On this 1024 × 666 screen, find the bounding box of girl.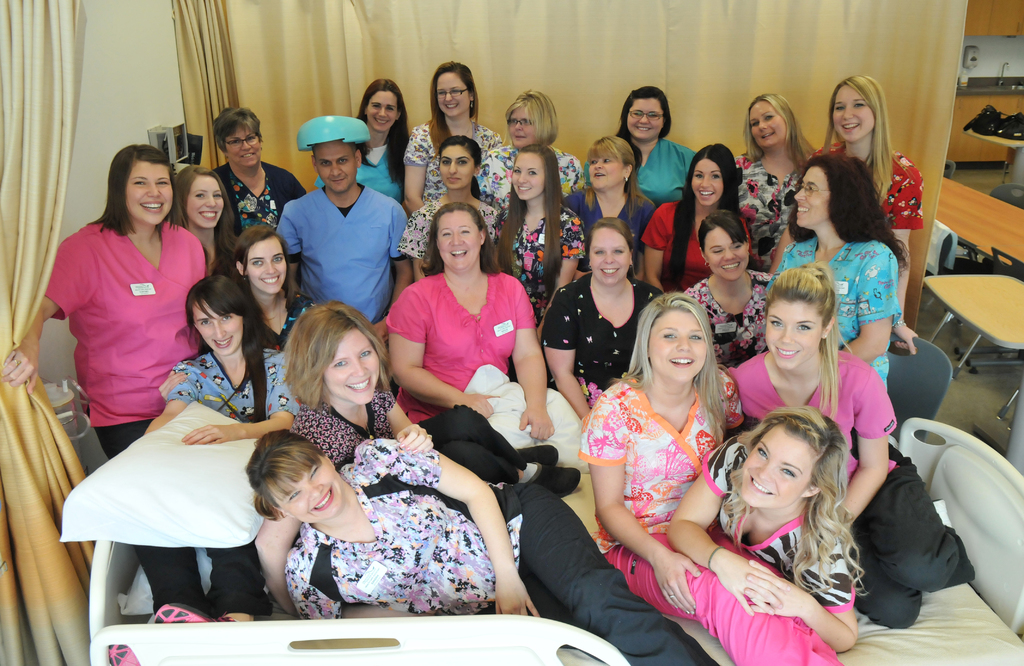
Bounding box: box(392, 139, 504, 286).
